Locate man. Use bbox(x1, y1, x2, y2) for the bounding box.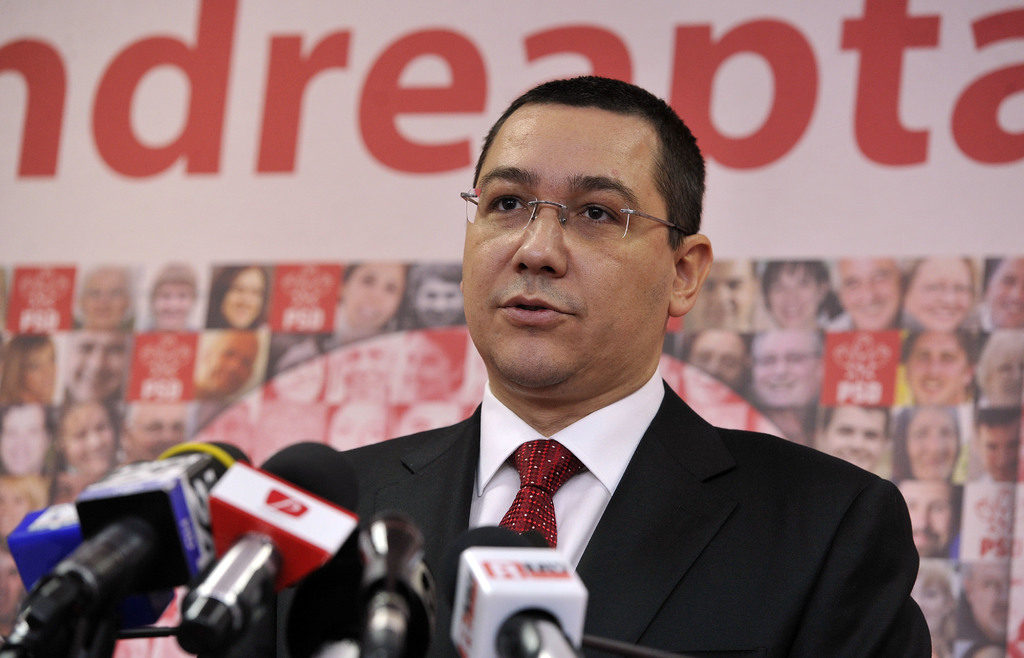
bbox(894, 484, 961, 560).
